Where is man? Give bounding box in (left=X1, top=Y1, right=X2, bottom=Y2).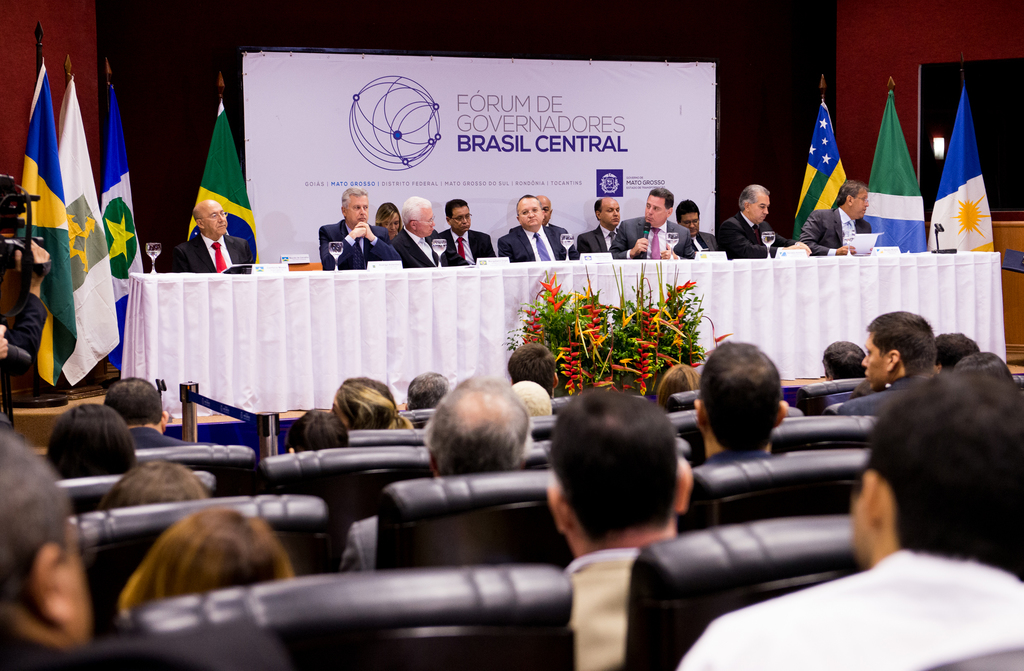
(left=838, top=309, right=935, bottom=417).
